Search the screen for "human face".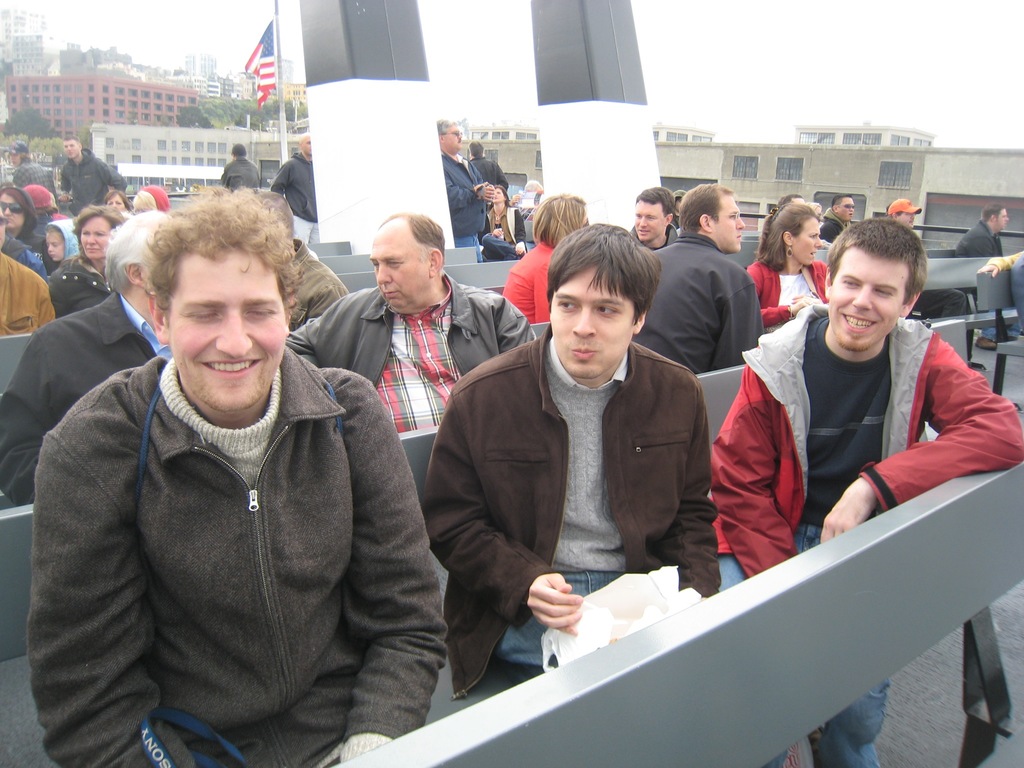
Found at crop(303, 136, 310, 155).
